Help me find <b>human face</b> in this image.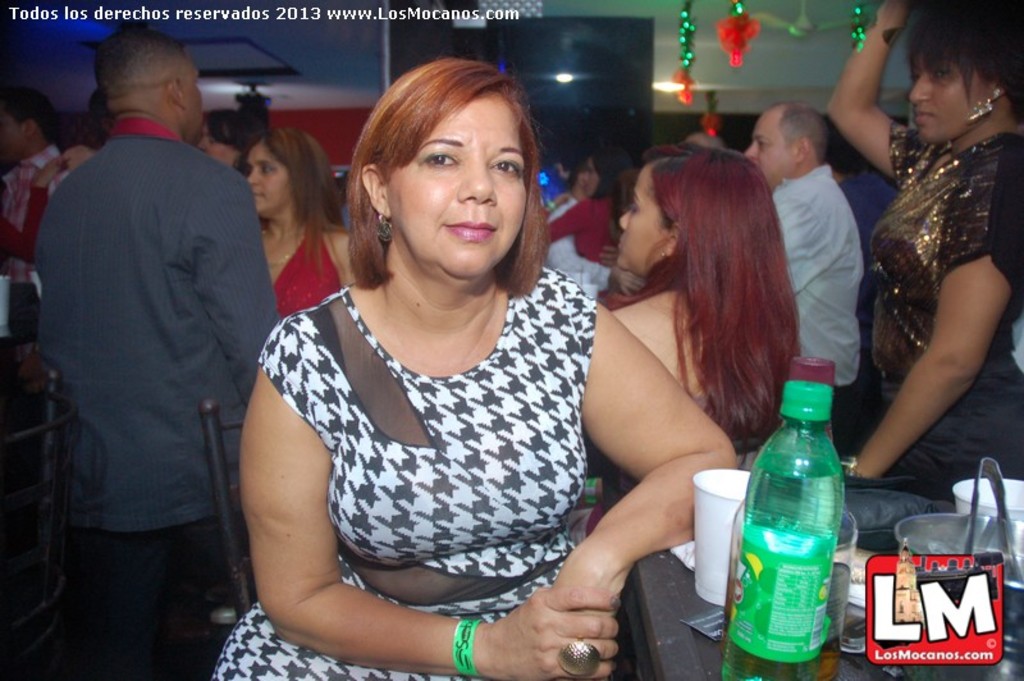
Found it: [x1=381, y1=92, x2=529, y2=280].
